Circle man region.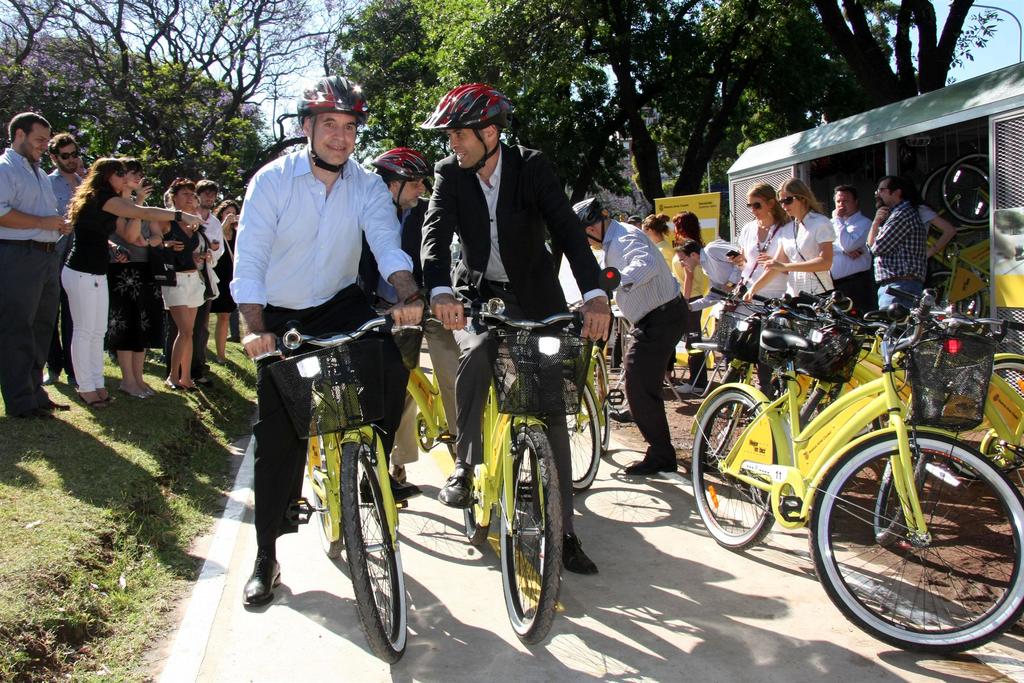
Region: rect(830, 185, 876, 318).
